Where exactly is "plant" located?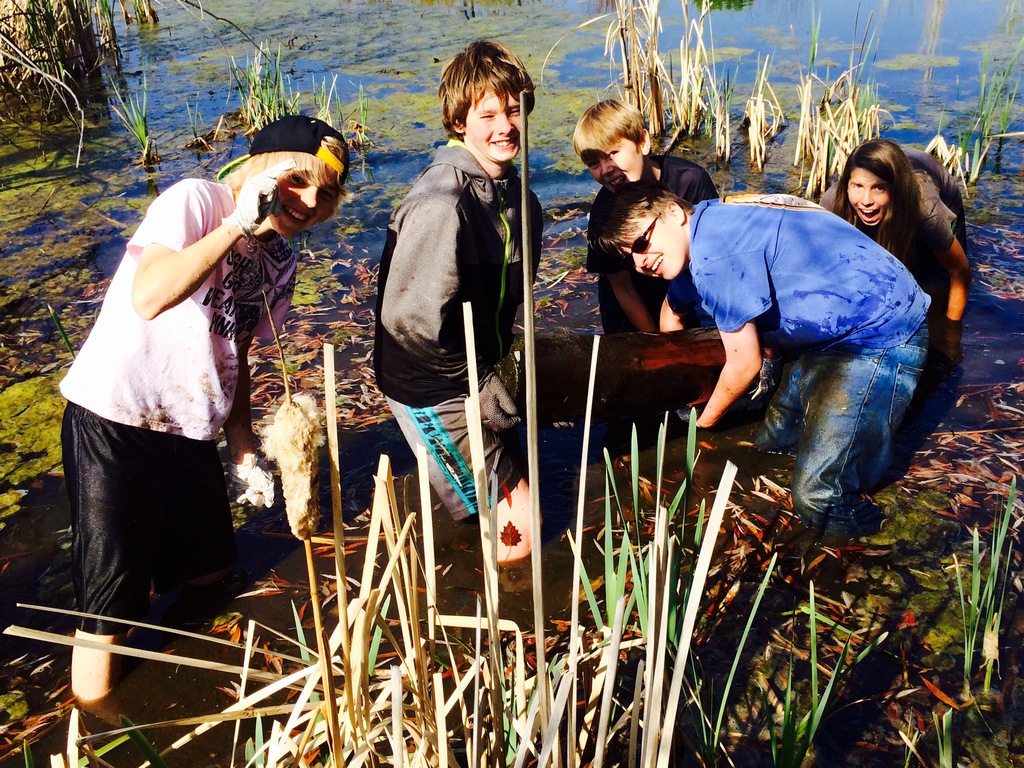
Its bounding box is <bbox>189, 38, 367, 161</bbox>.
